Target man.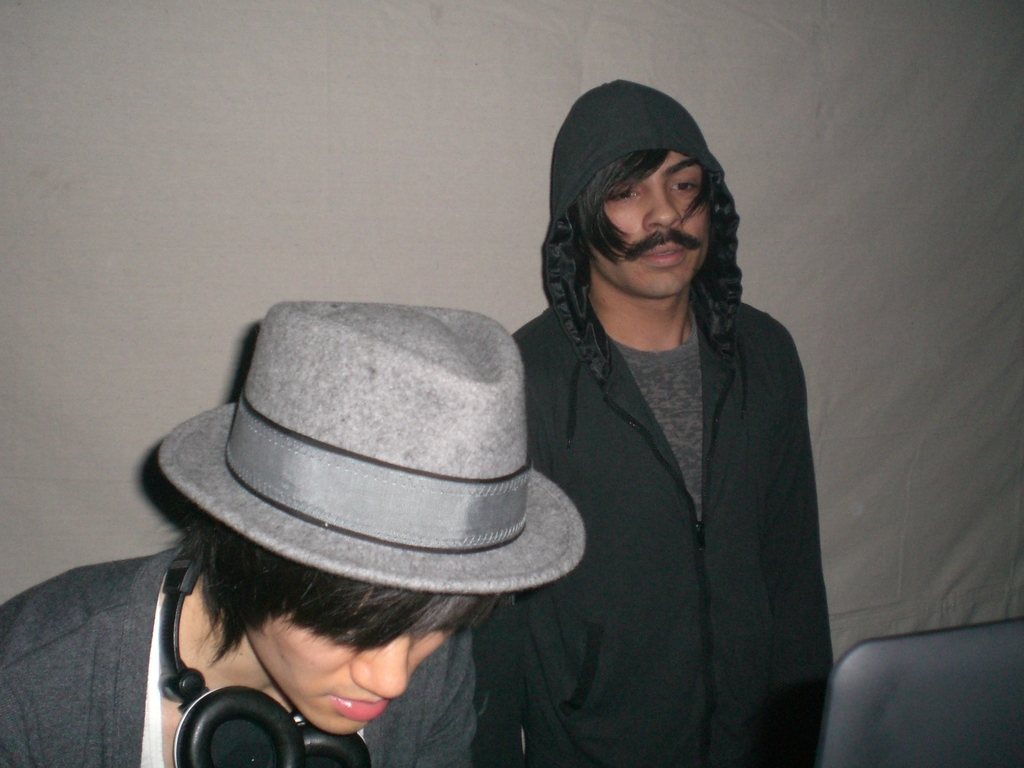
Target region: locate(465, 79, 860, 763).
